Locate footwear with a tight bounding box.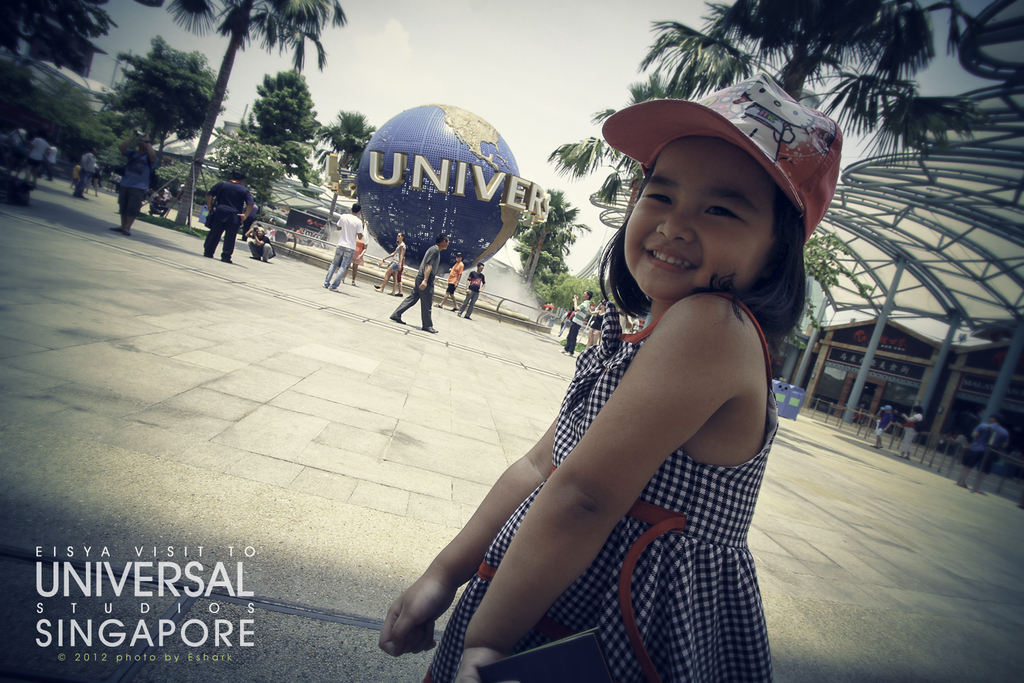
x1=464 y1=314 x2=472 y2=320.
